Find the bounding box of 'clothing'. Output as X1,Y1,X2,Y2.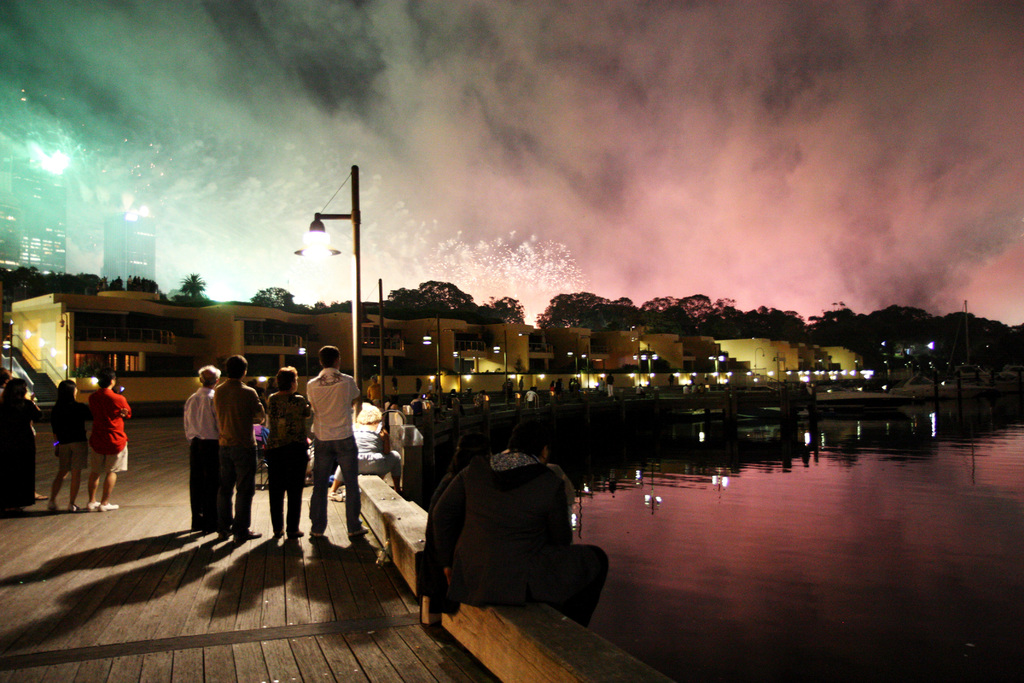
56,398,87,444.
